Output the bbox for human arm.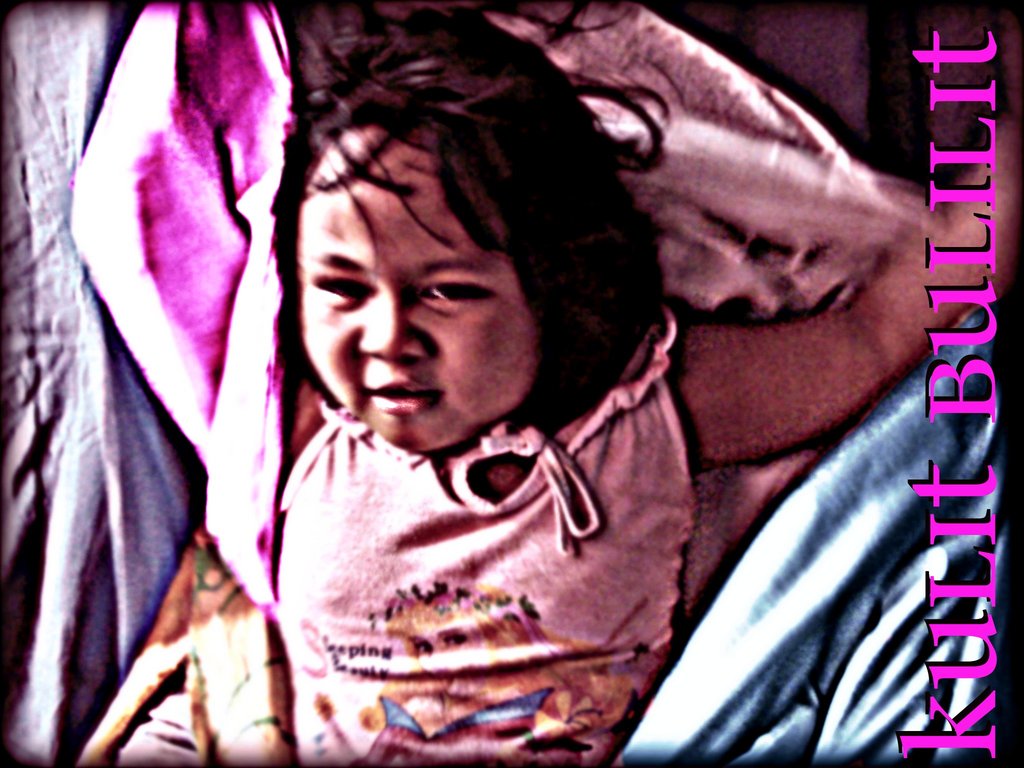
left=674, top=108, right=1023, bottom=467.
